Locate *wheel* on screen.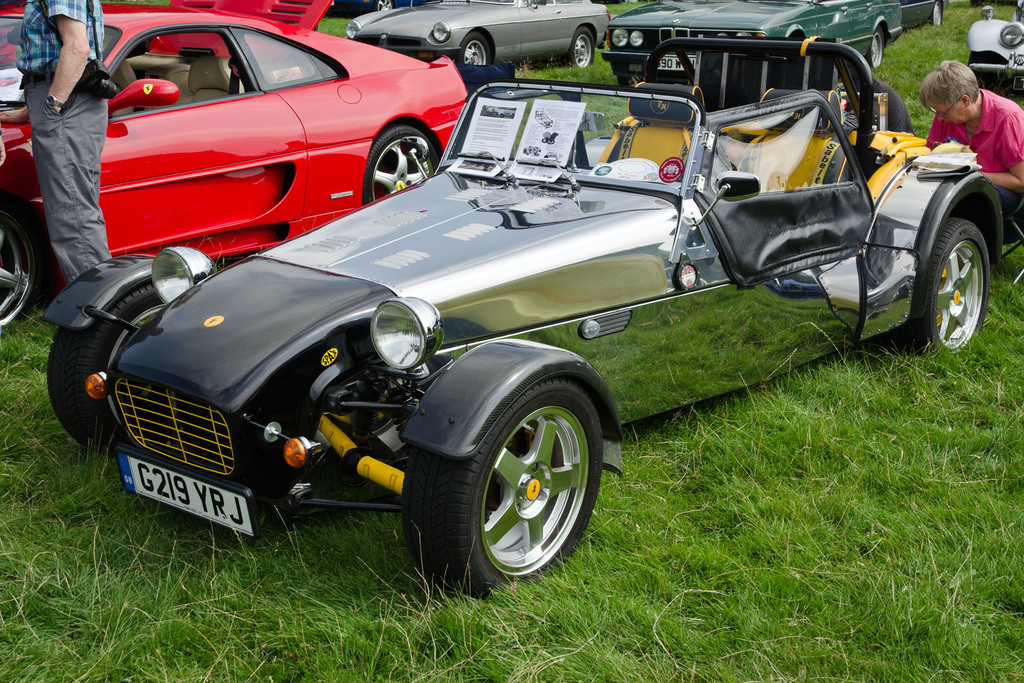
On screen at bbox=(360, 122, 436, 216).
